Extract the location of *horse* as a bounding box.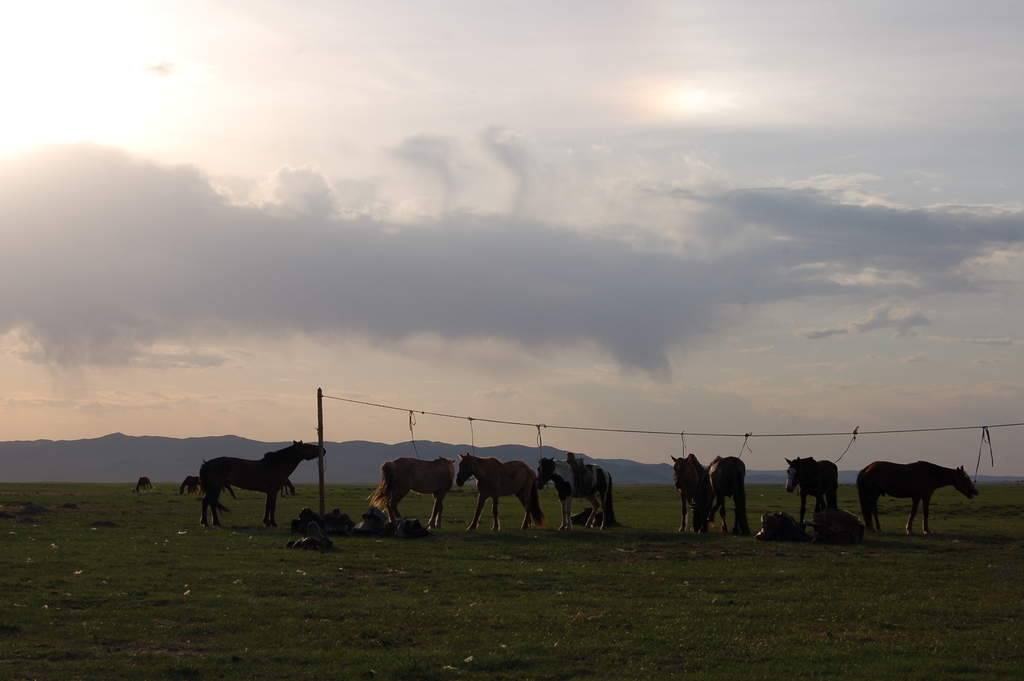
rect(456, 450, 548, 532).
